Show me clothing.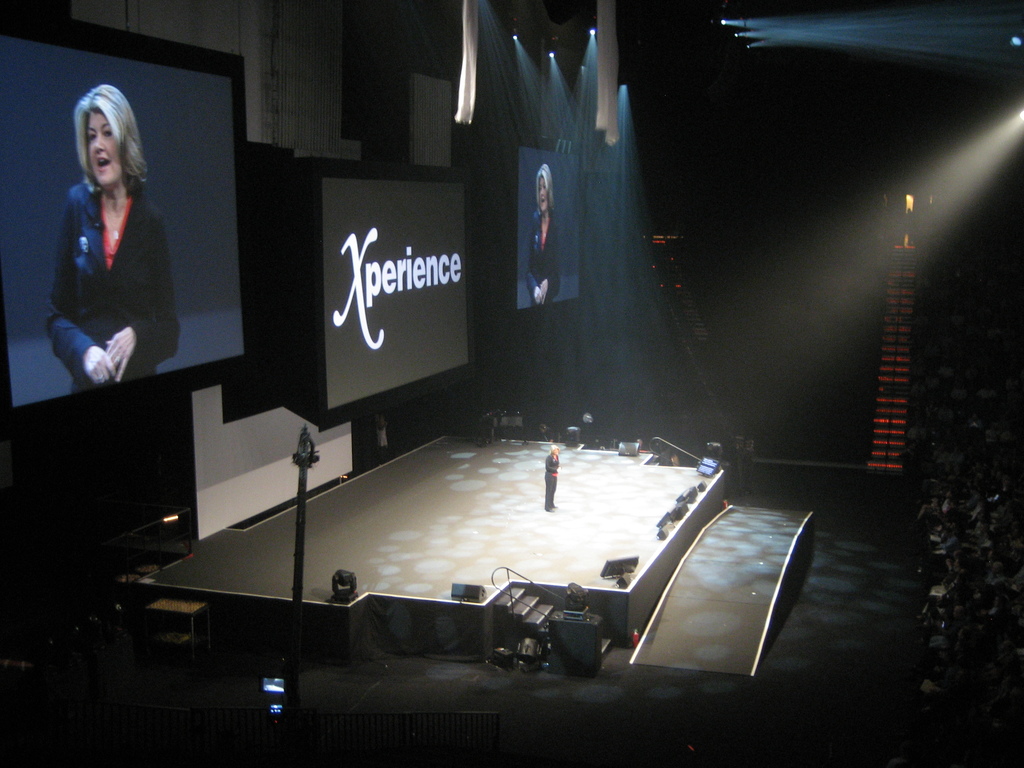
clothing is here: detection(44, 145, 177, 405).
